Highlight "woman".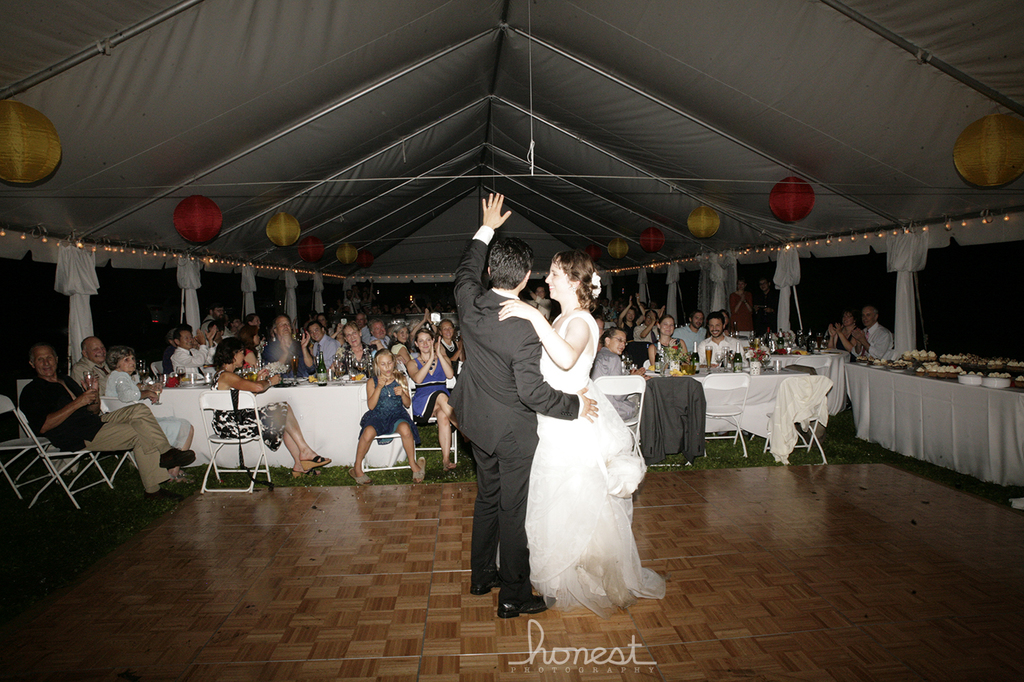
Highlighted region: <bbox>404, 326, 457, 461</bbox>.
